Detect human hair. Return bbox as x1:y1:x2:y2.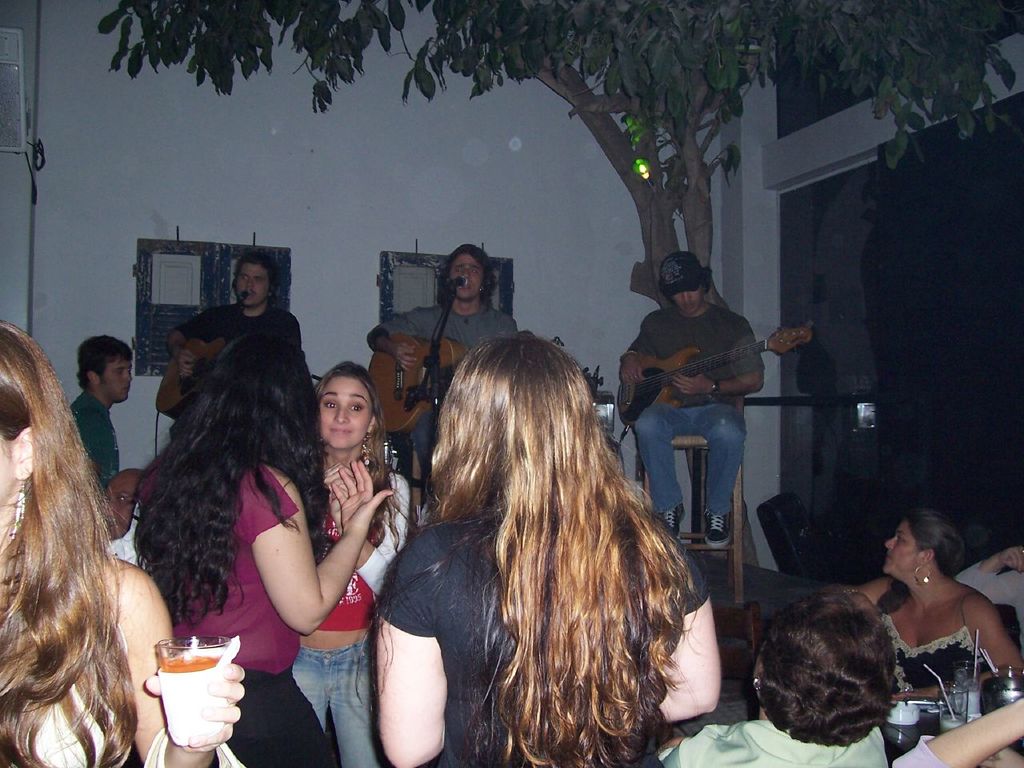
414:313:718:767.
